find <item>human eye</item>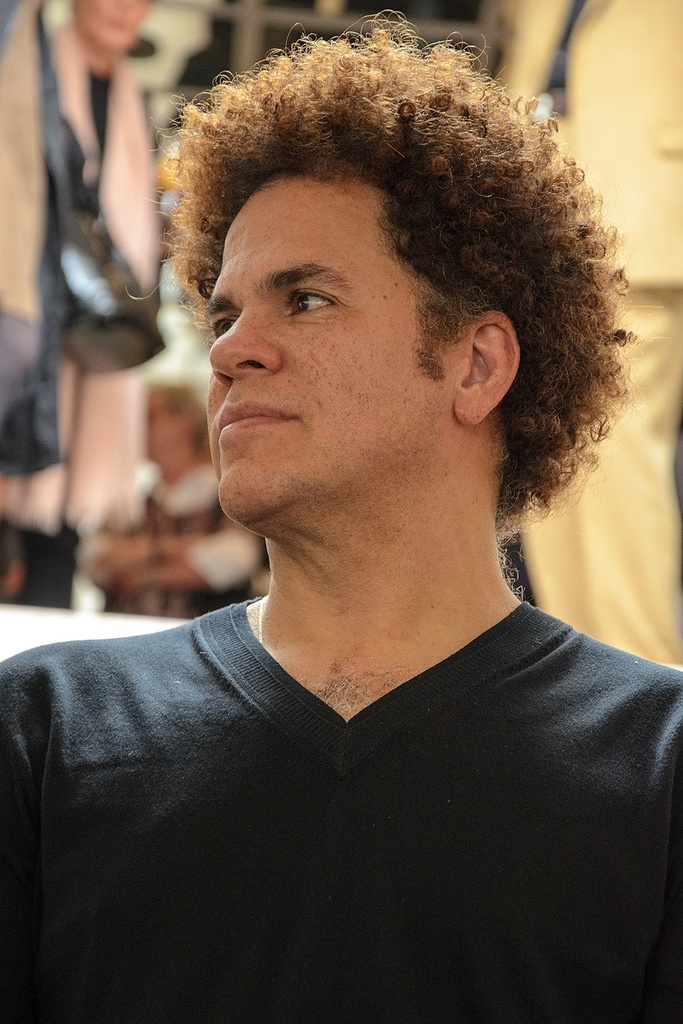
left=208, top=315, right=239, bottom=343
